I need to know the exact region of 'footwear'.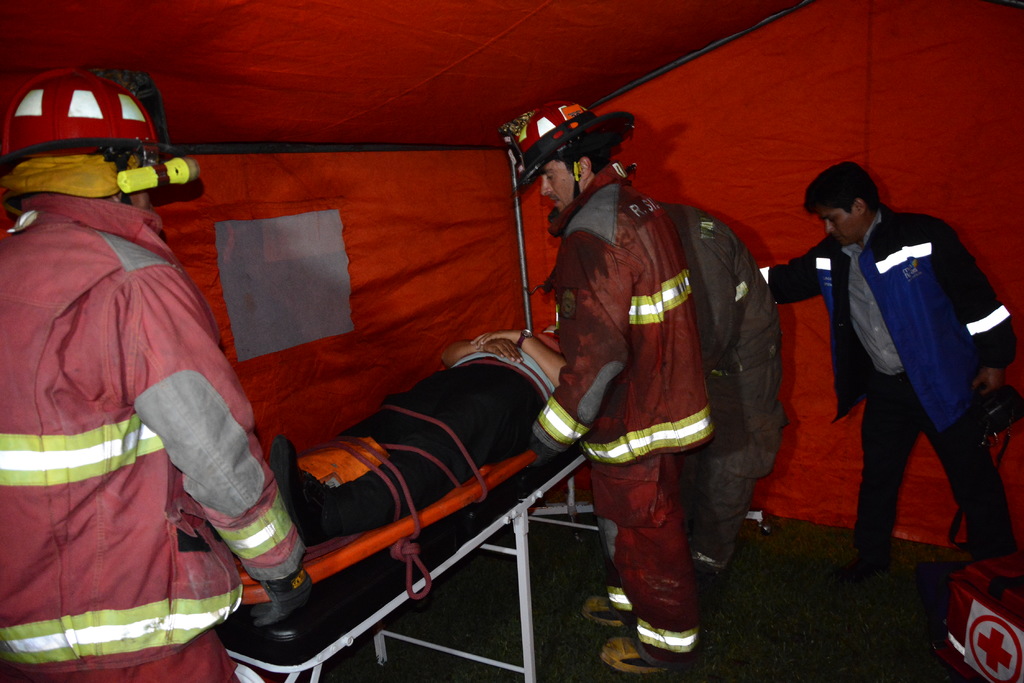
Region: locate(574, 584, 644, 631).
